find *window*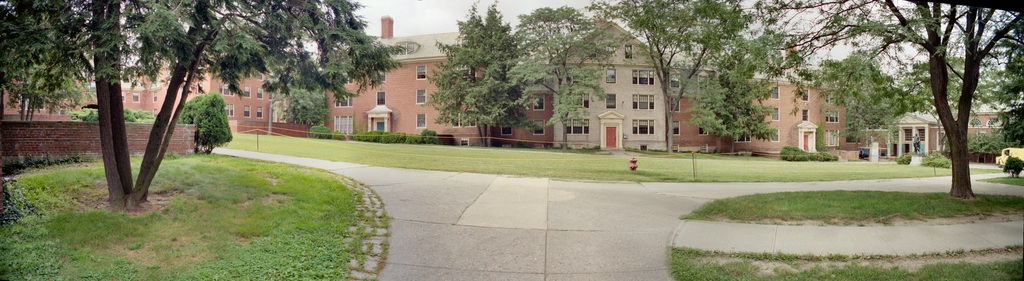
detection(802, 106, 811, 119)
